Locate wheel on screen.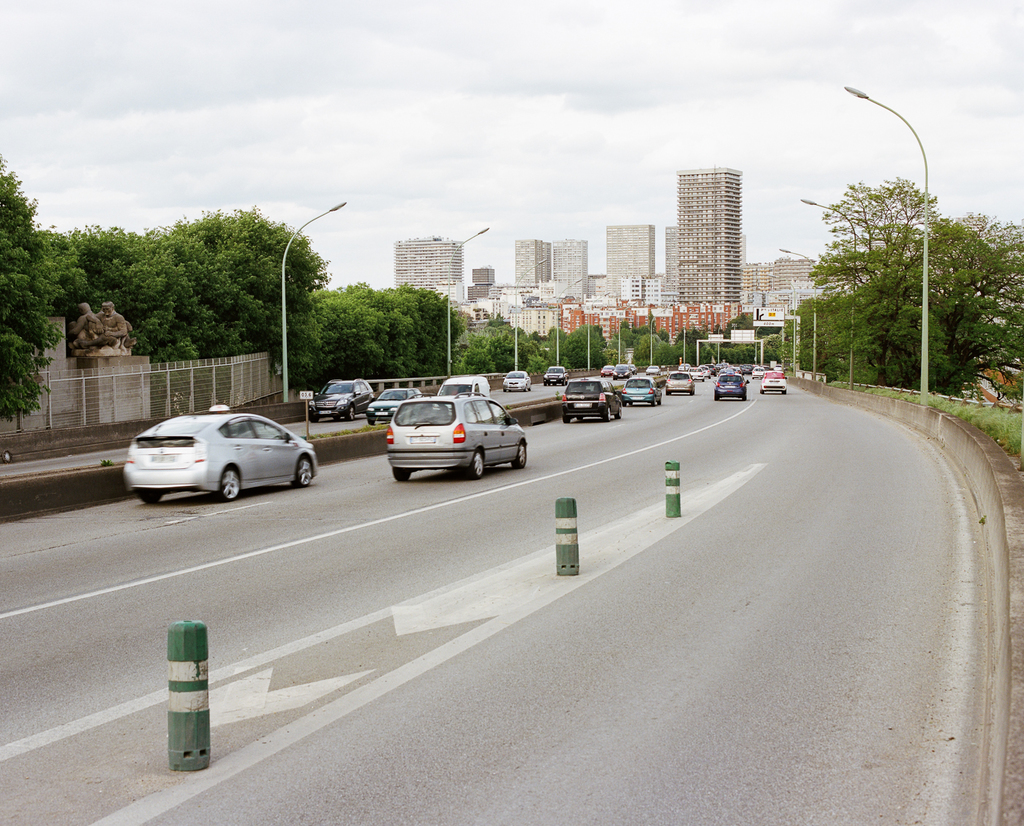
On screen at x1=395, y1=470, x2=416, y2=481.
